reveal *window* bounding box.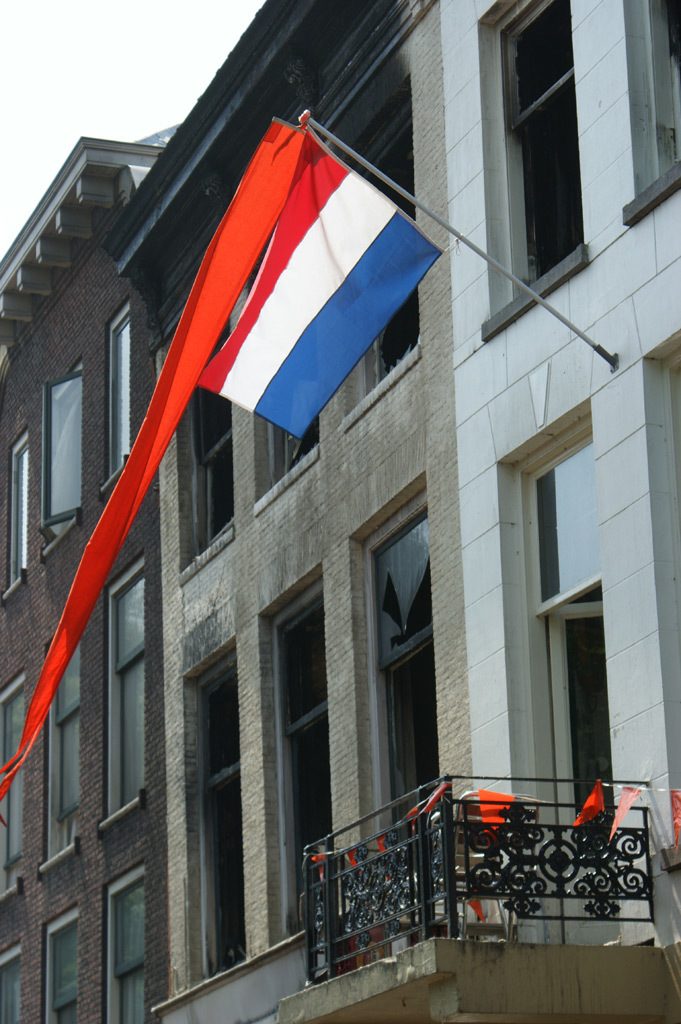
Revealed: {"x1": 184, "y1": 637, "x2": 248, "y2": 995}.
